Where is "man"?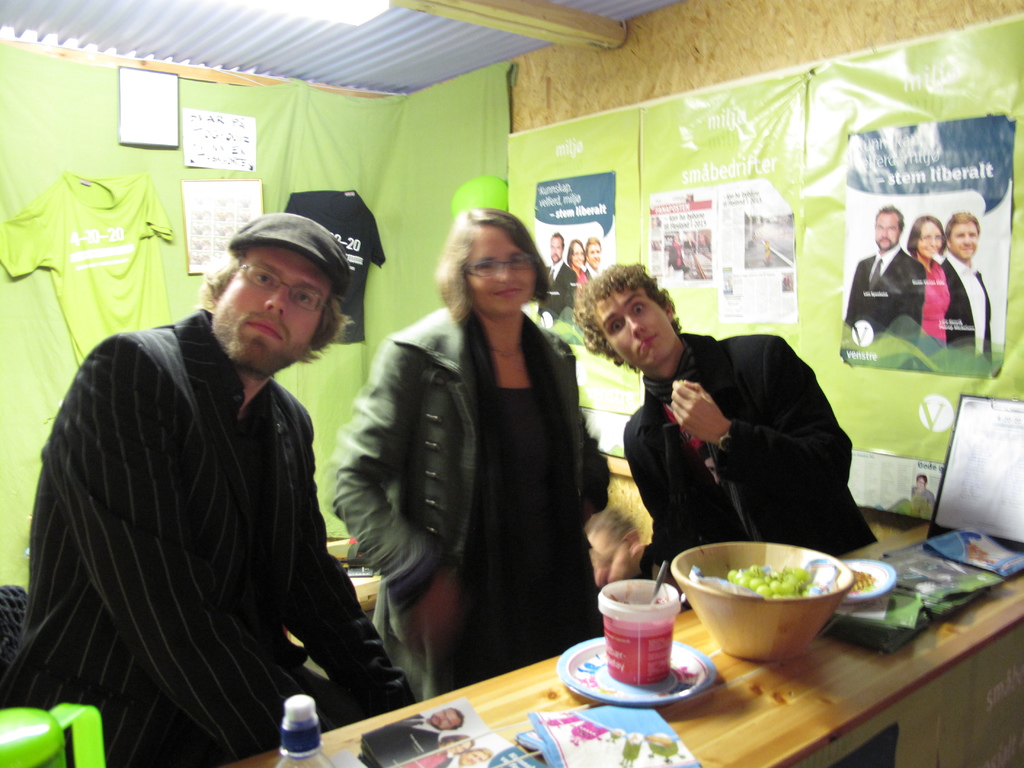
838,191,933,343.
